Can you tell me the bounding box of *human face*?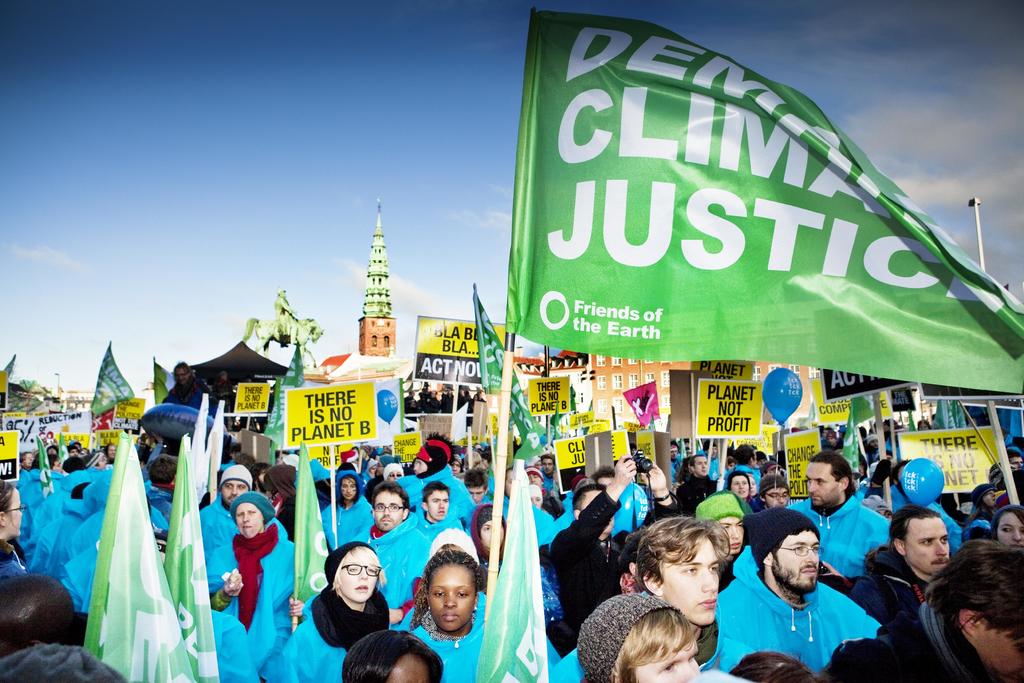
Rect(776, 532, 825, 588).
